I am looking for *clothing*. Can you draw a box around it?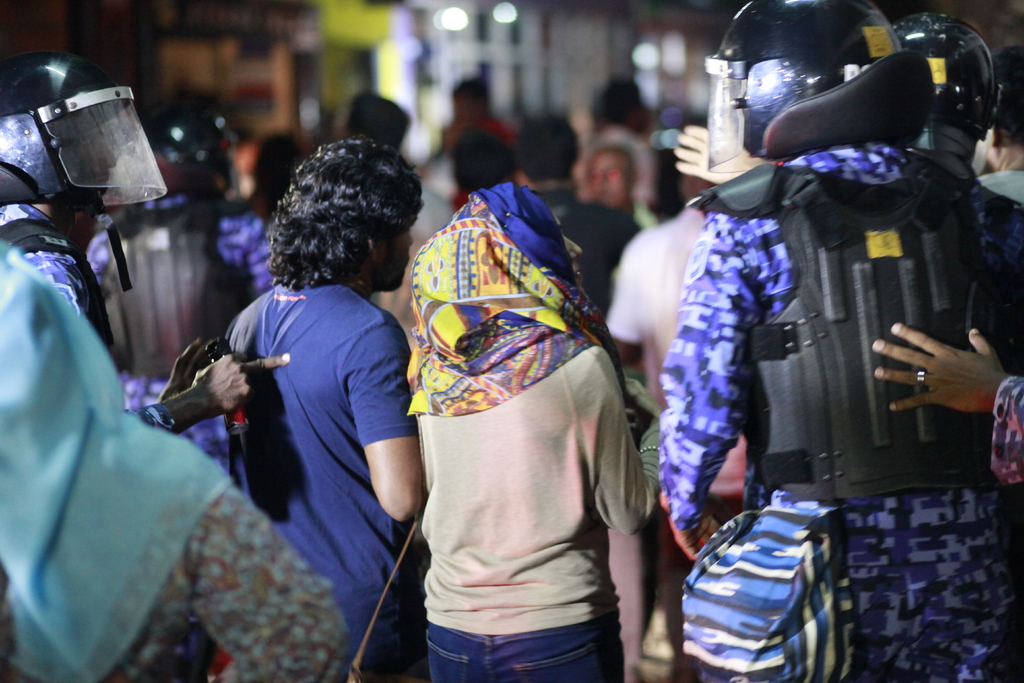
Sure, the bounding box is (left=428, top=109, right=522, bottom=163).
